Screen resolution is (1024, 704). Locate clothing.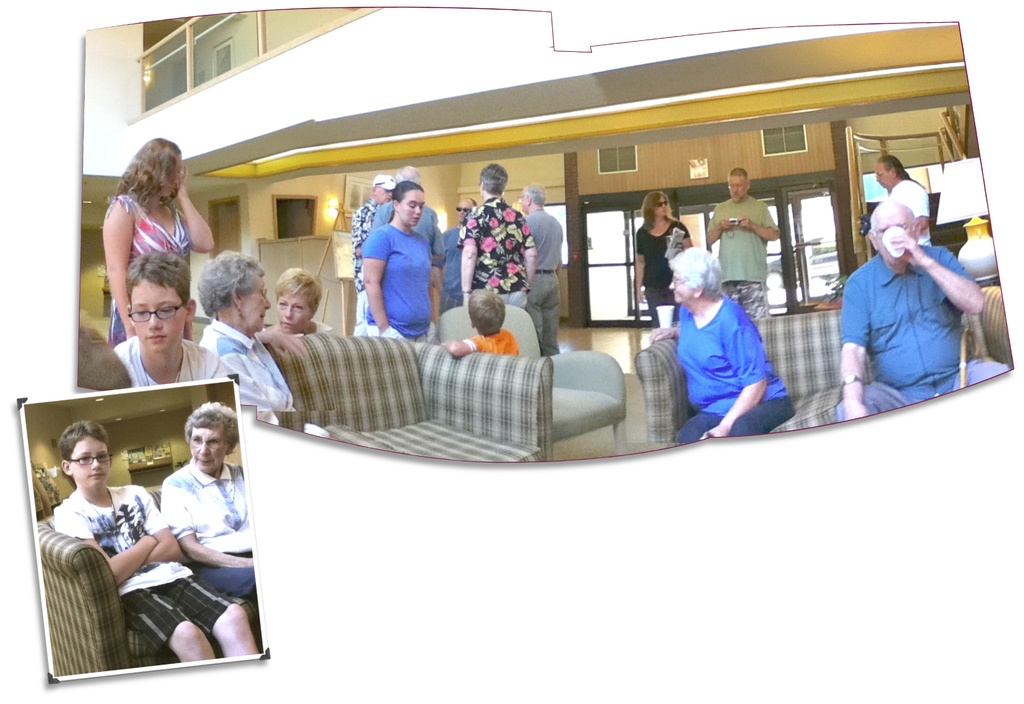
detection(106, 179, 195, 344).
